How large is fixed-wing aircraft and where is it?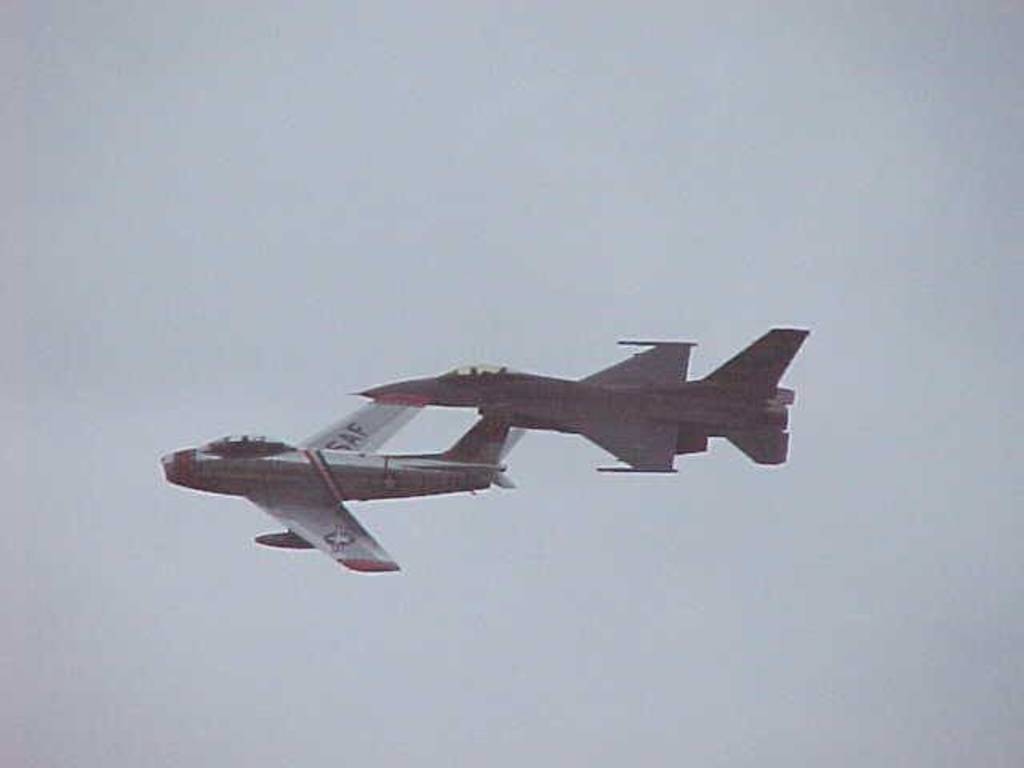
Bounding box: {"x1": 347, "y1": 323, "x2": 816, "y2": 474}.
